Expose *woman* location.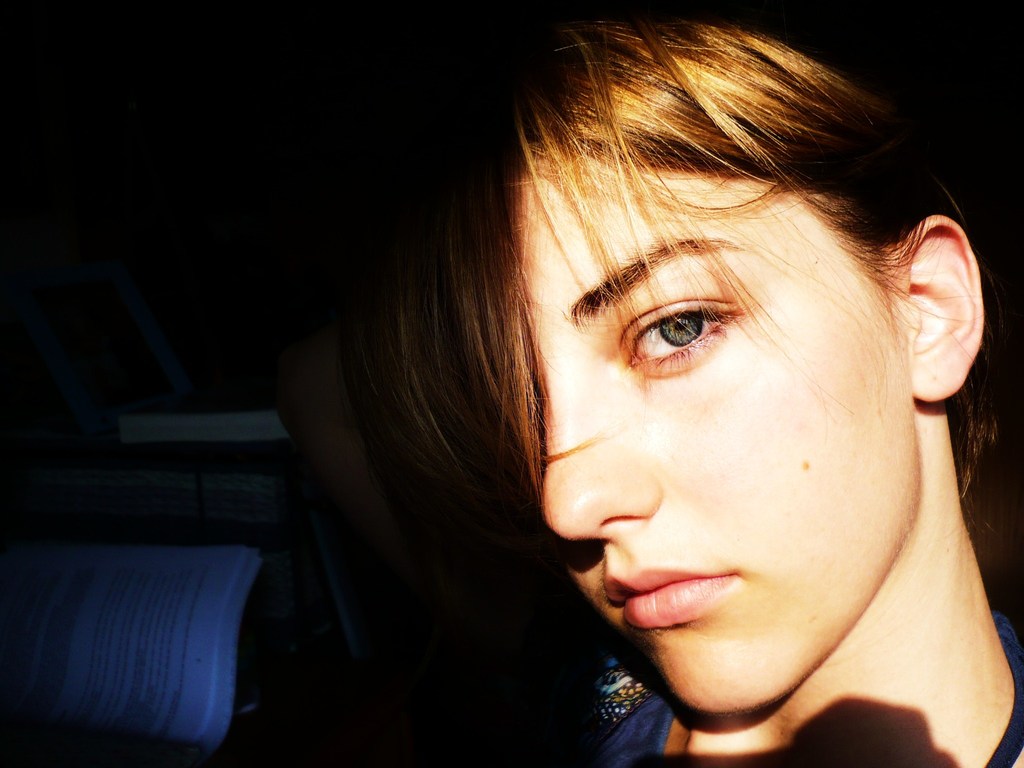
Exposed at x1=397, y1=12, x2=1007, y2=767.
